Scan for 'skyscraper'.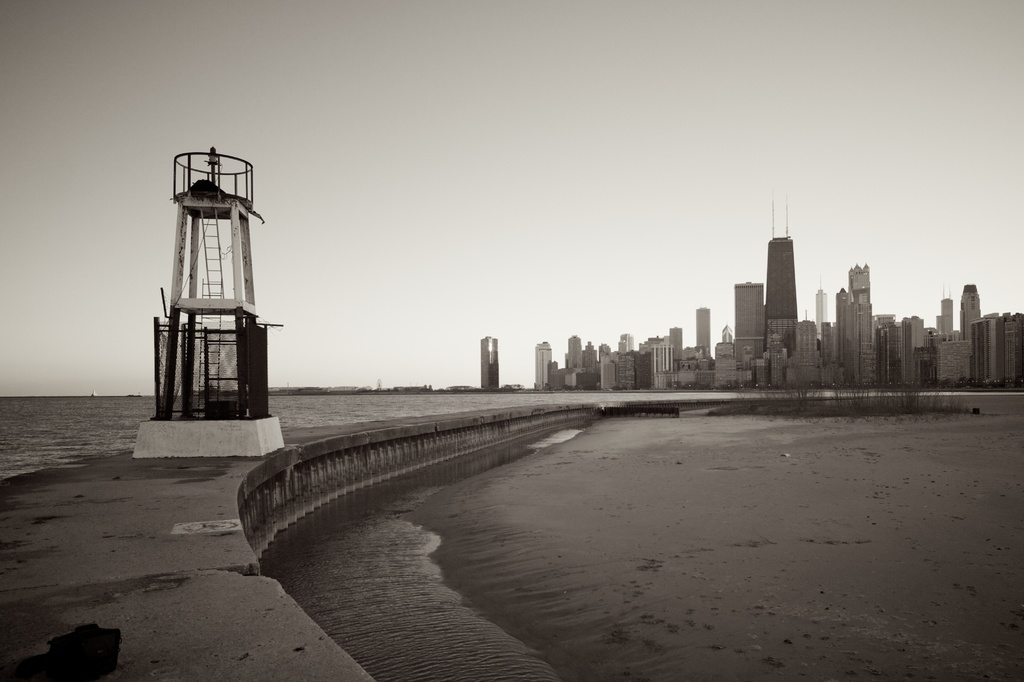
Scan result: {"x1": 880, "y1": 312, "x2": 930, "y2": 390}.
